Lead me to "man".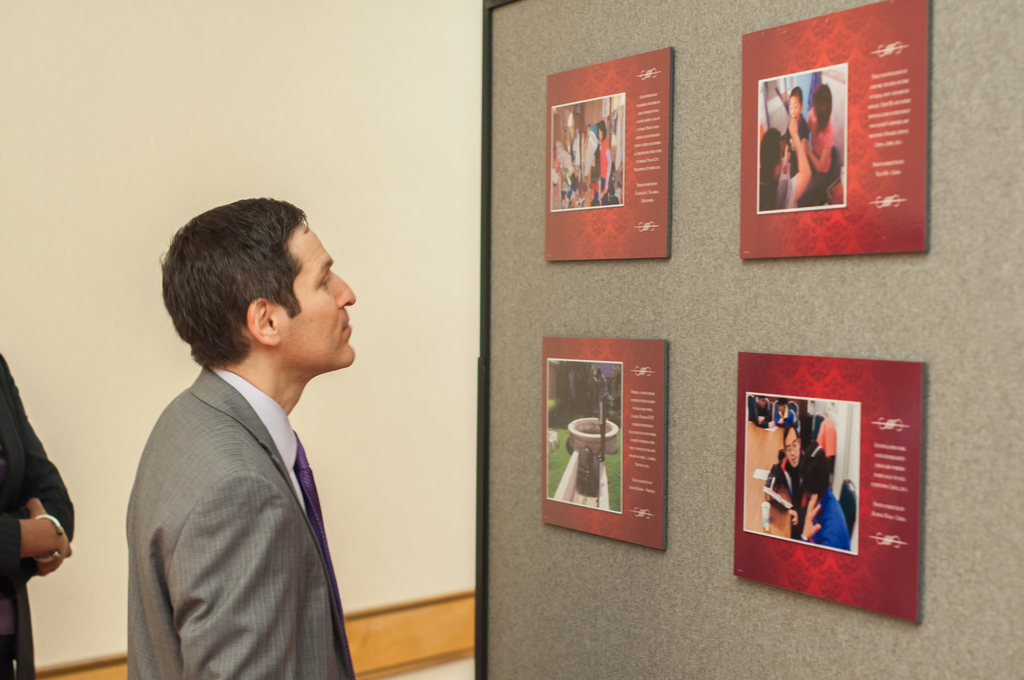
Lead to (x1=792, y1=455, x2=846, y2=555).
